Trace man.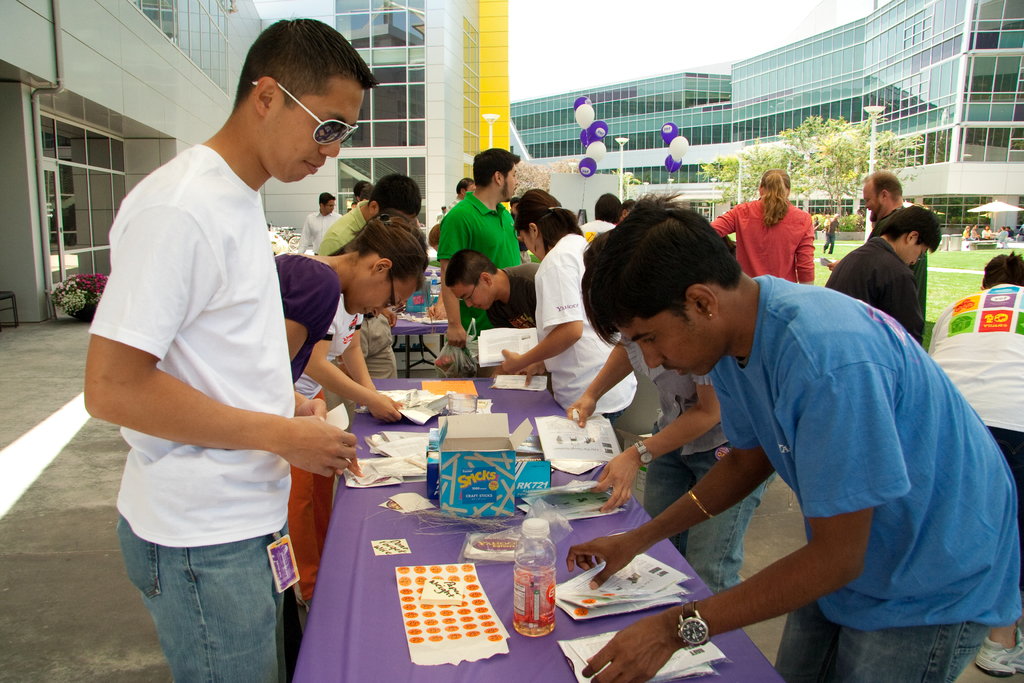
Traced to Rect(563, 190, 1018, 682).
